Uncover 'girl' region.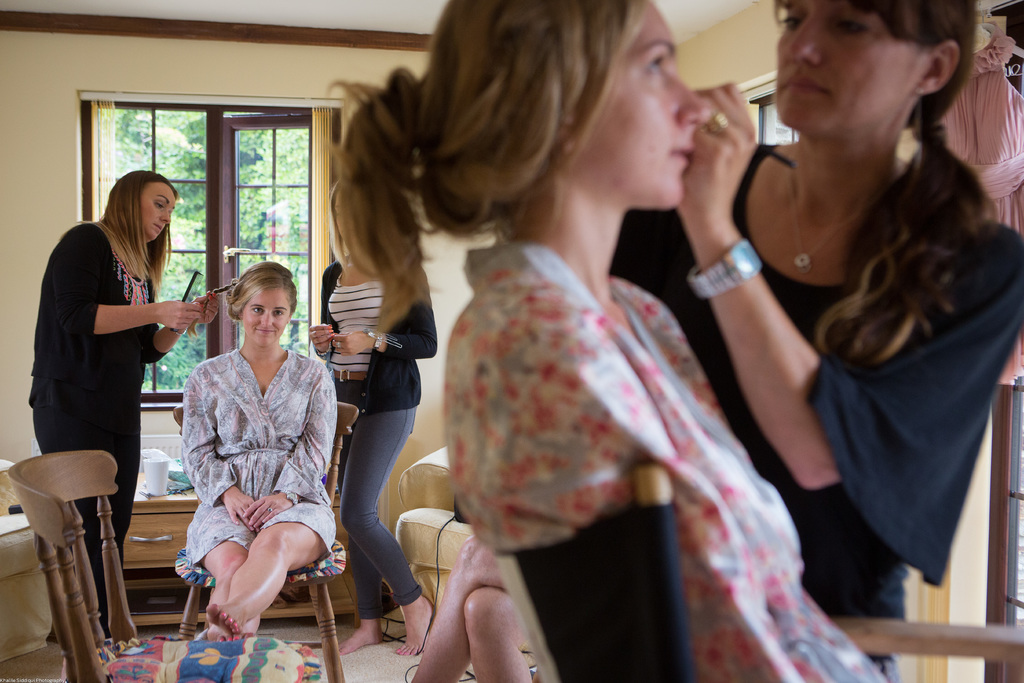
Uncovered: detection(316, 0, 886, 682).
